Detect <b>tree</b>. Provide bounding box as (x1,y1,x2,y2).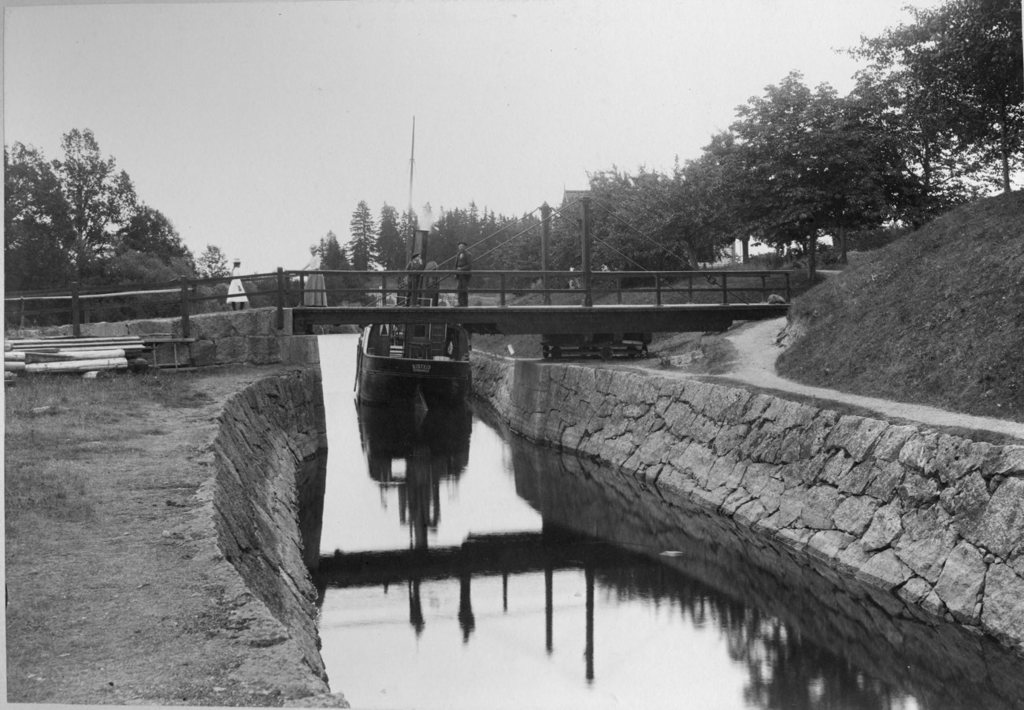
(851,0,1023,196).
